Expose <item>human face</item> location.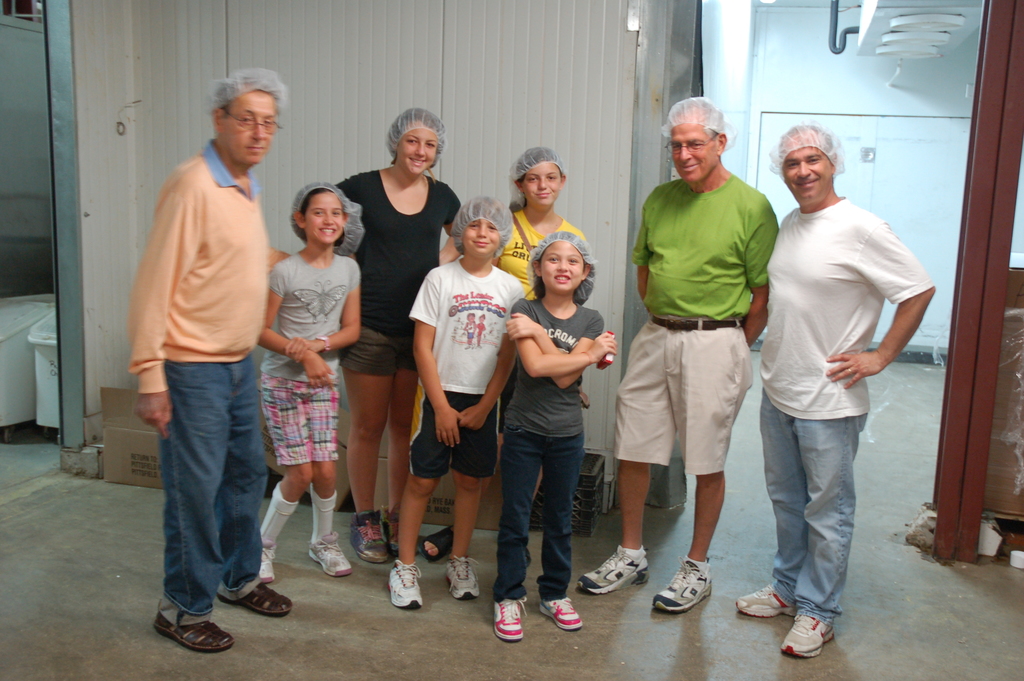
Exposed at [left=674, top=126, right=714, bottom=185].
